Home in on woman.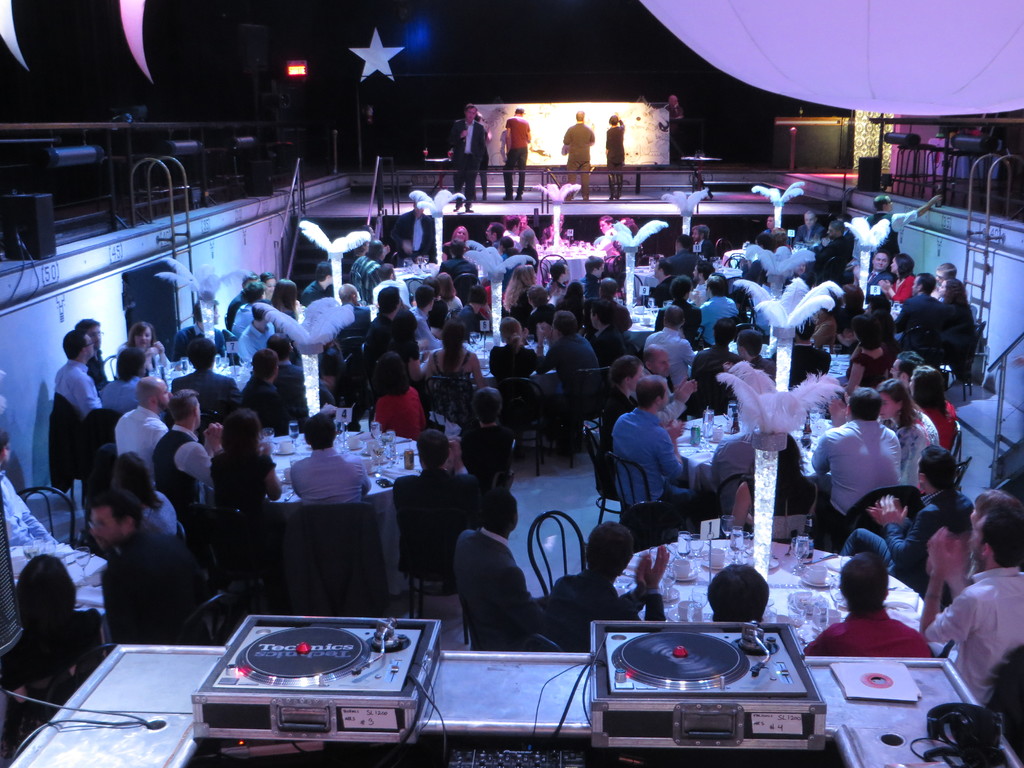
Homed in at (108, 444, 186, 550).
